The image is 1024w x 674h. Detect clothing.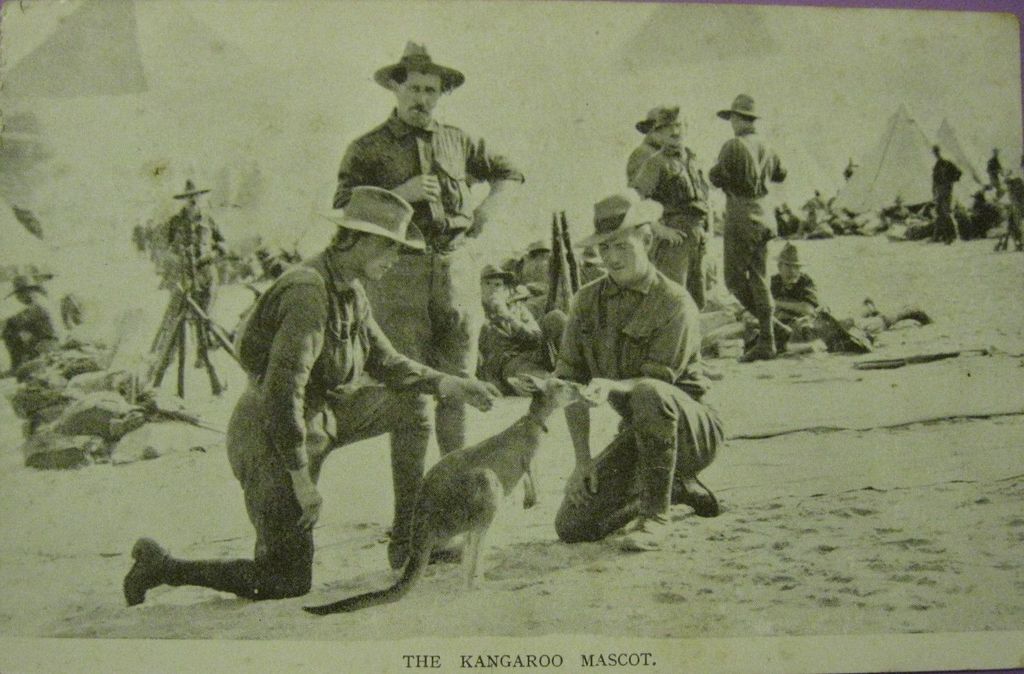
Detection: 619,134,654,193.
